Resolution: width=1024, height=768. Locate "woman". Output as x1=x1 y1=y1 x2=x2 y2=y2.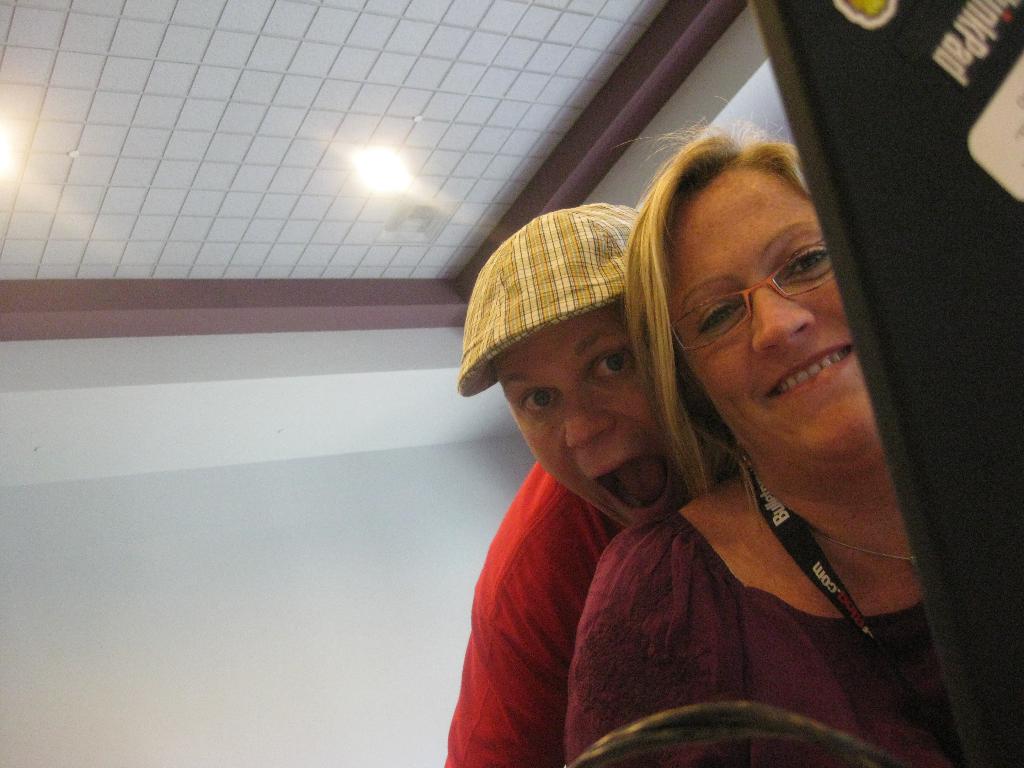
x1=431 y1=118 x2=968 y2=762.
